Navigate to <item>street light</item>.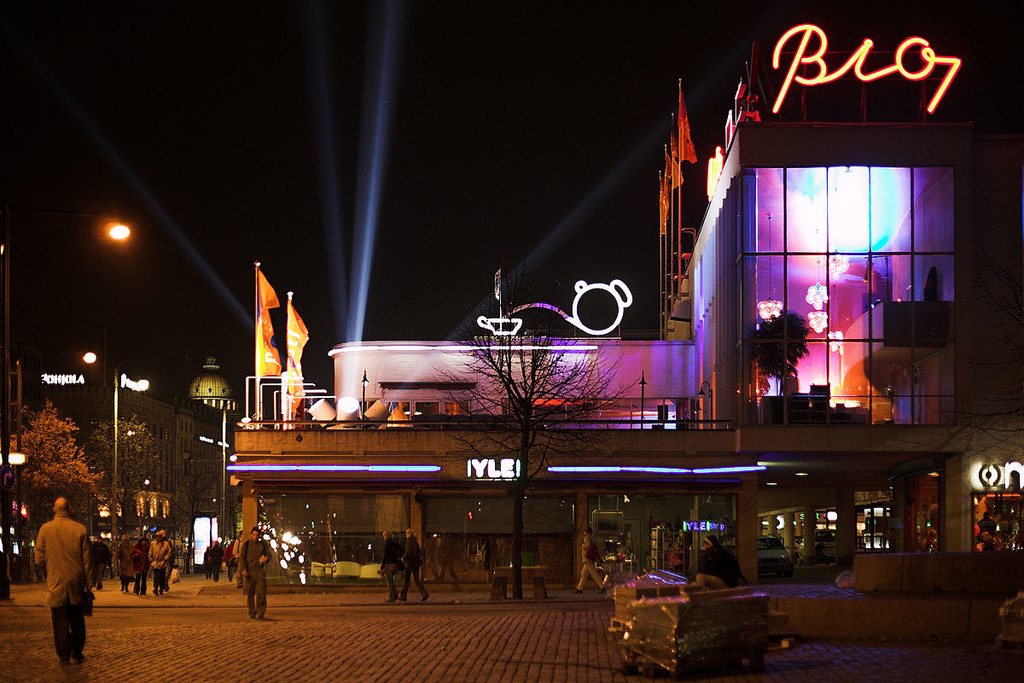
Navigation target: pyautogui.locateOnScreen(692, 382, 714, 425).
